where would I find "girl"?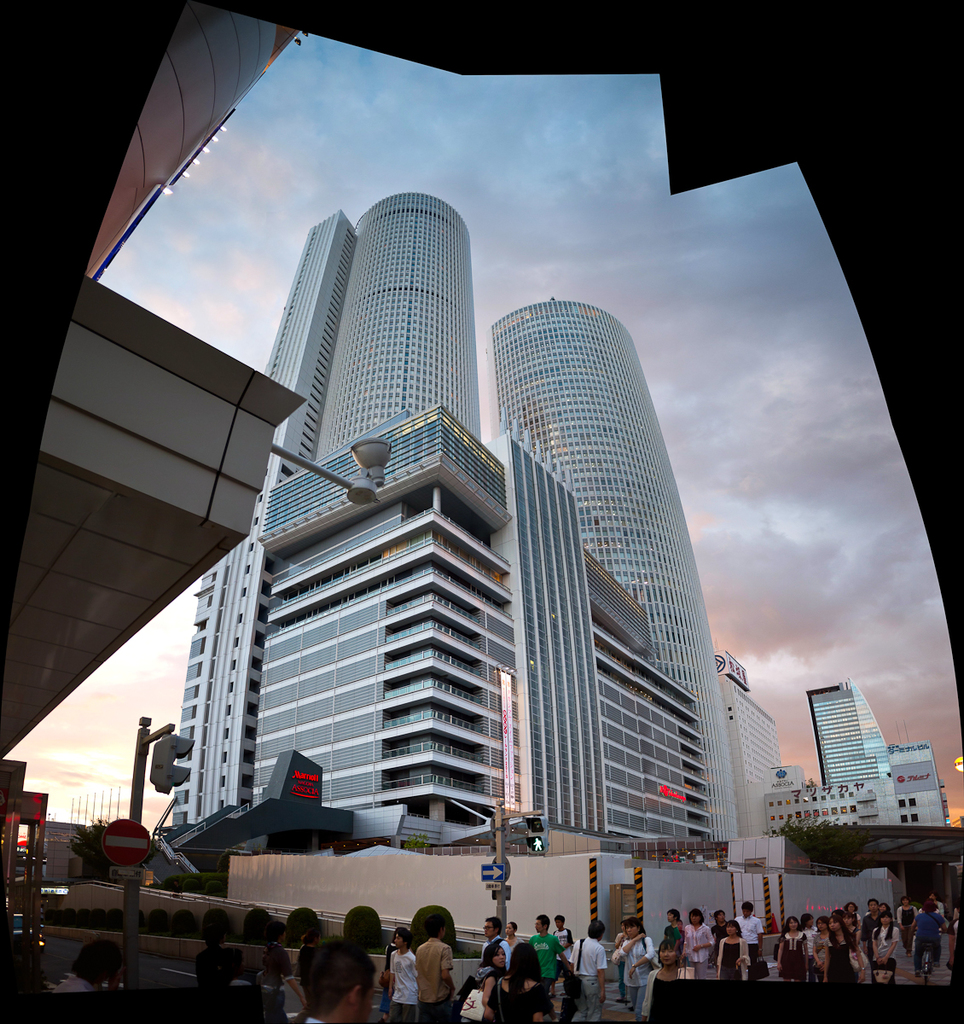
At detection(499, 941, 550, 1023).
